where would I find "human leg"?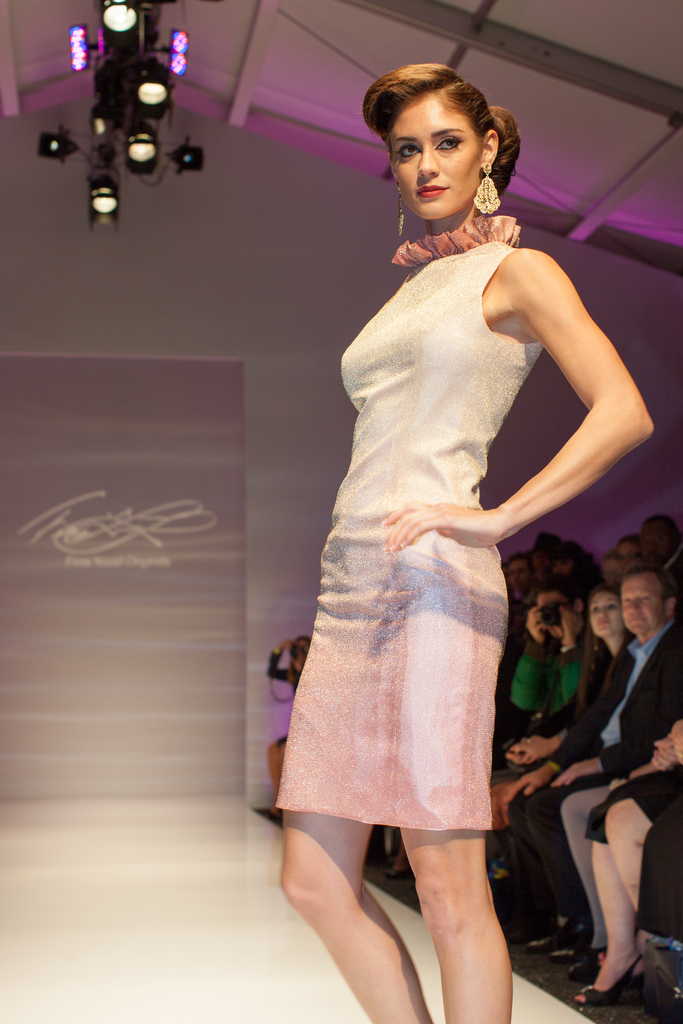
At (399,810,506,1023).
